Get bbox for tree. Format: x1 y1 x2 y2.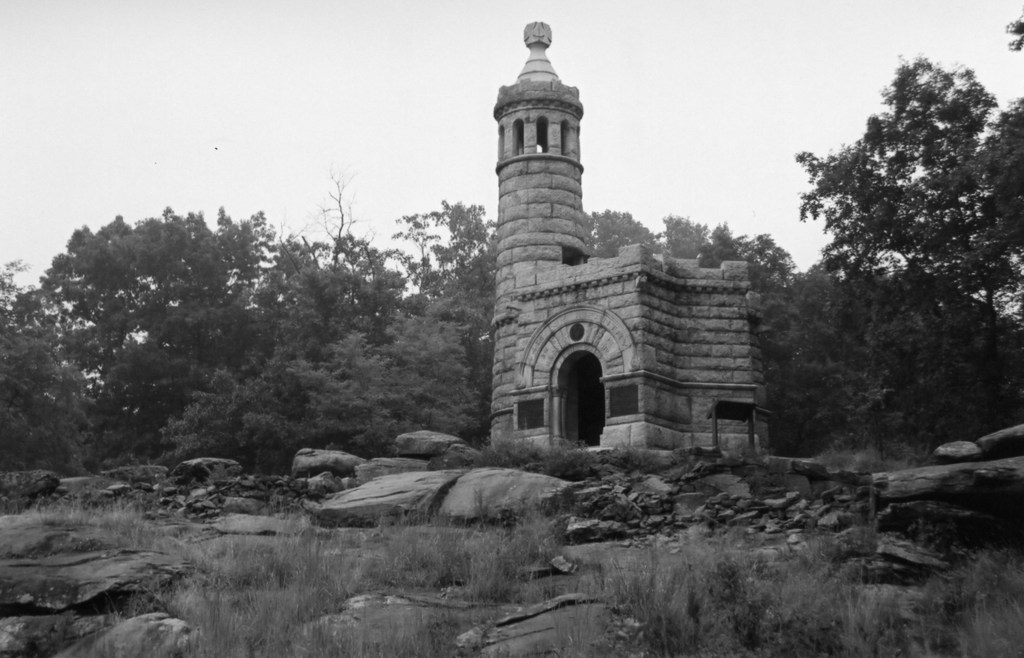
584 197 767 273.
